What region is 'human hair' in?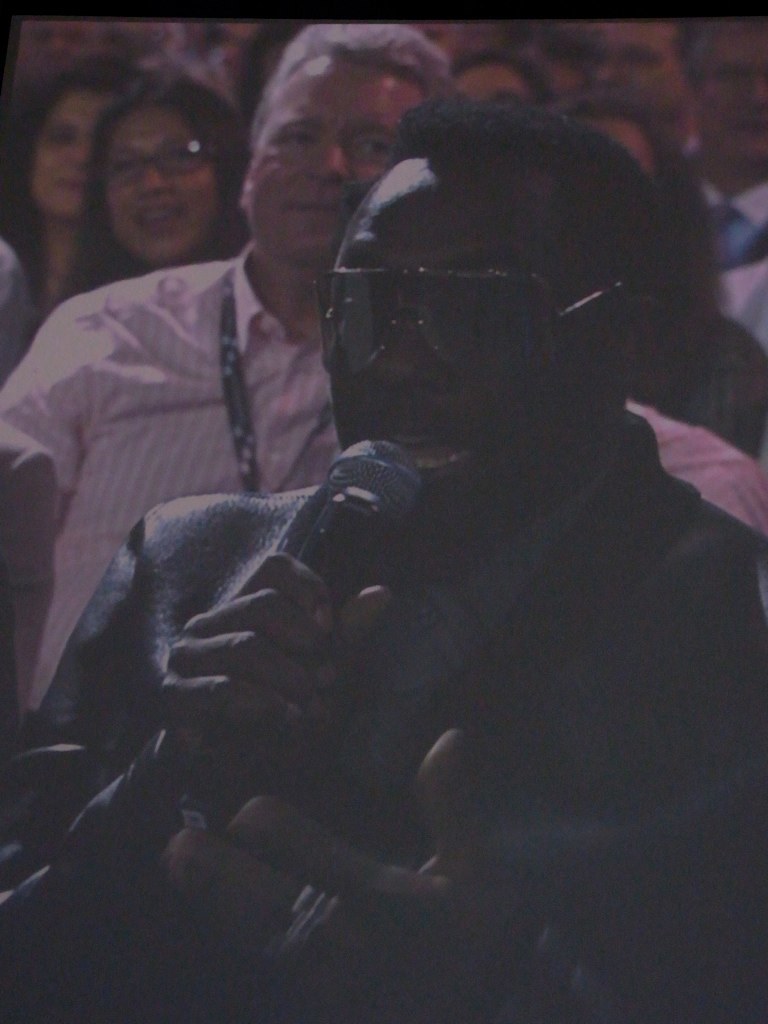
detection(683, 8, 767, 79).
